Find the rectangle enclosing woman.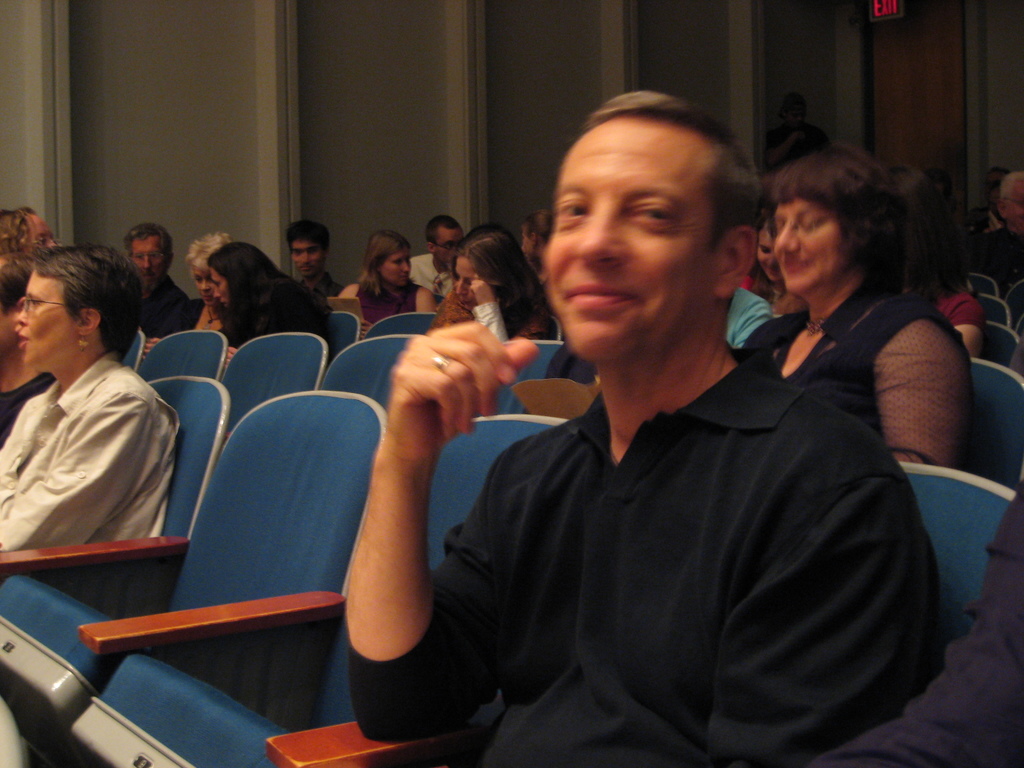
712, 145, 972, 473.
